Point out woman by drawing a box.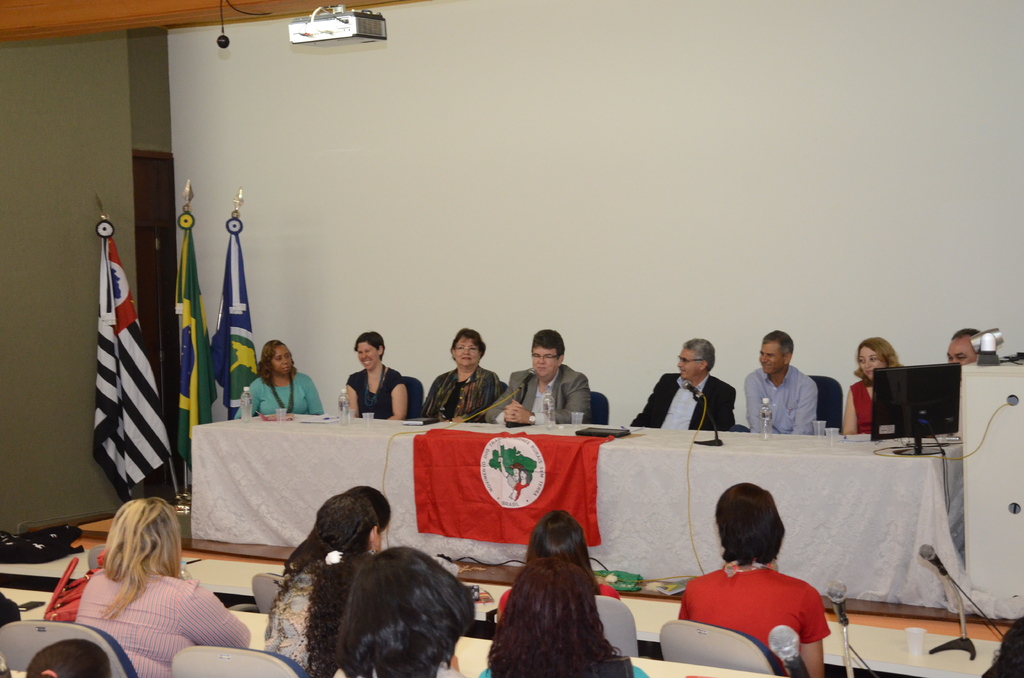
BBox(346, 330, 408, 421).
